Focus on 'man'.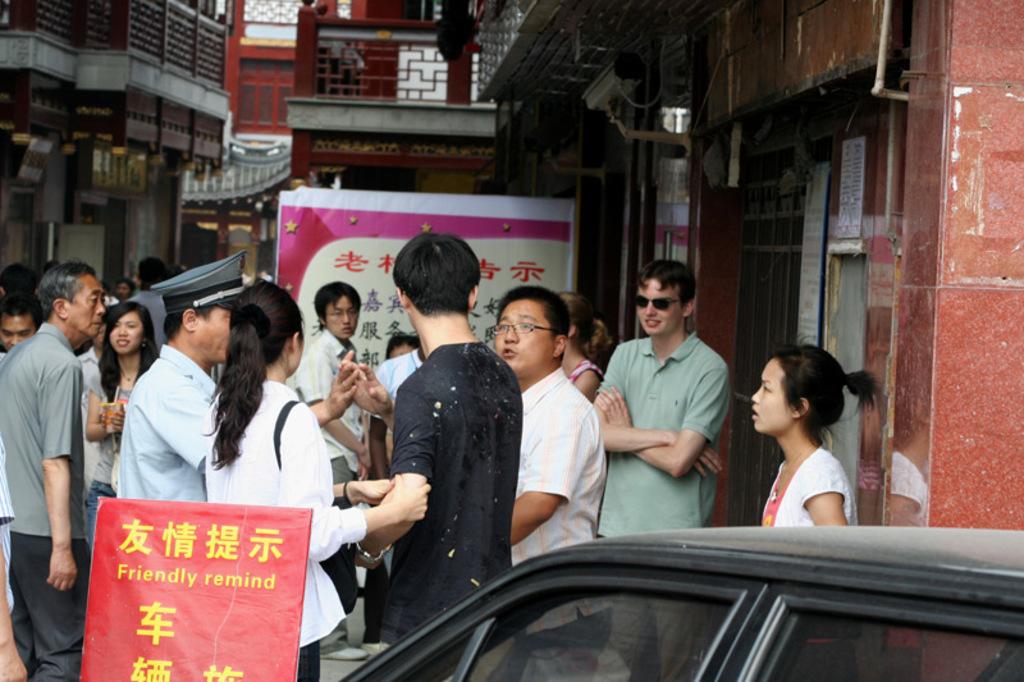
Focused at BBox(589, 255, 730, 681).
